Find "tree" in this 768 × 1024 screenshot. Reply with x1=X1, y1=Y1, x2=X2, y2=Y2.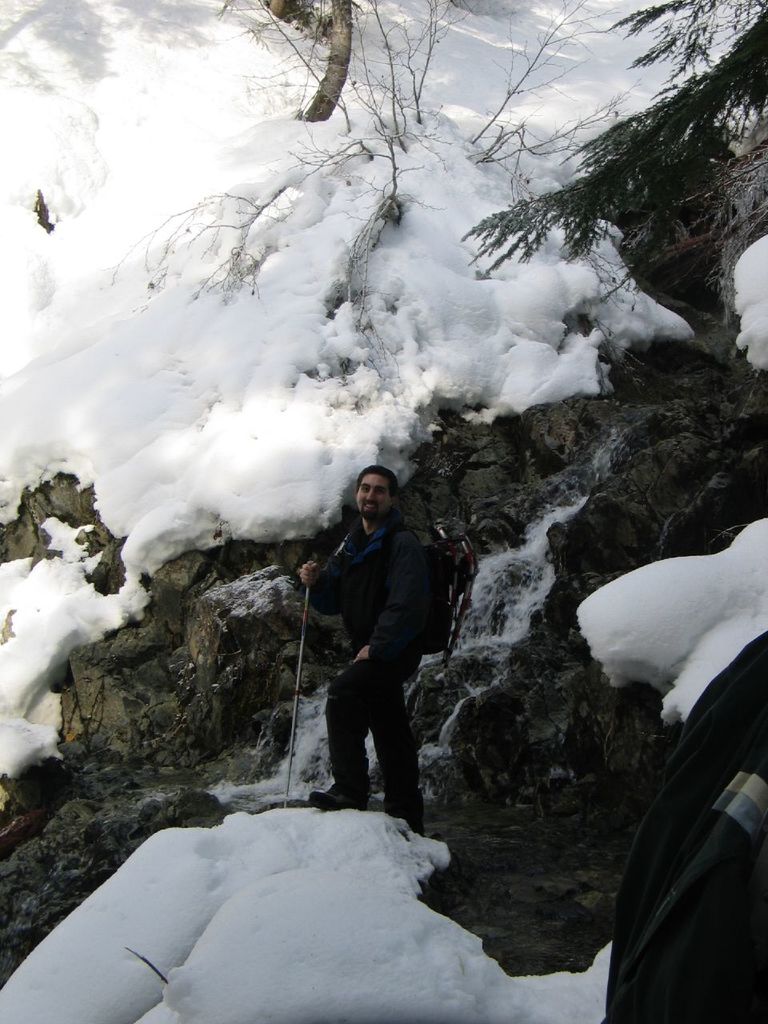
x1=458, y1=5, x2=767, y2=251.
